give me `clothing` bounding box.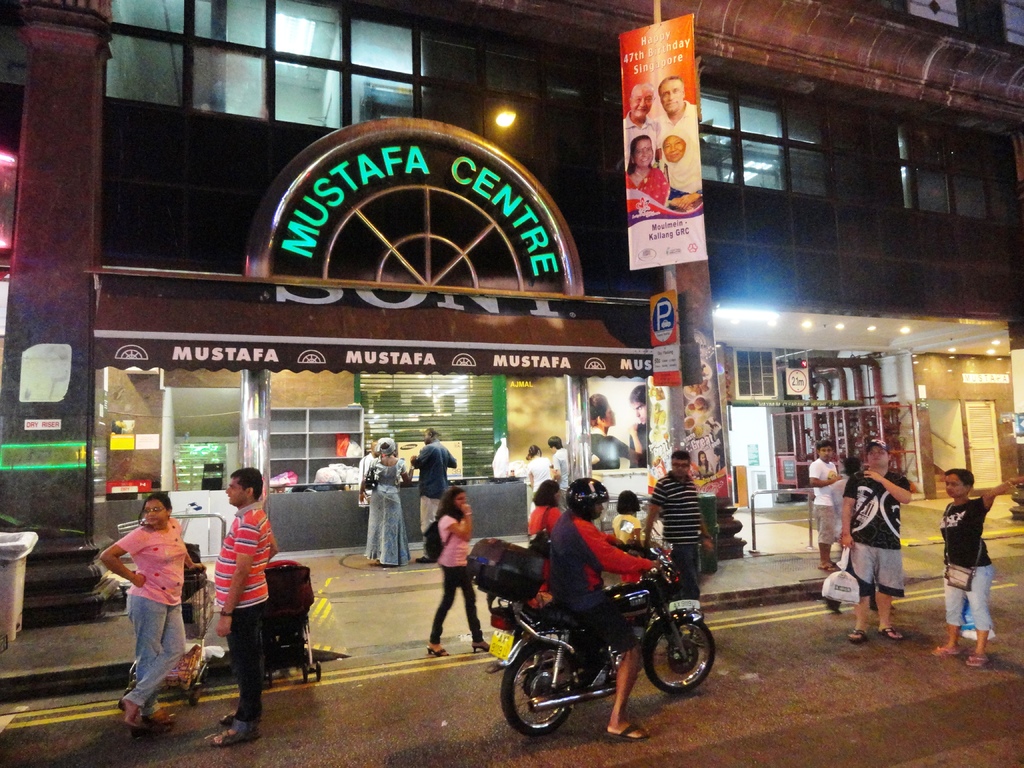
434:569:486:633.
